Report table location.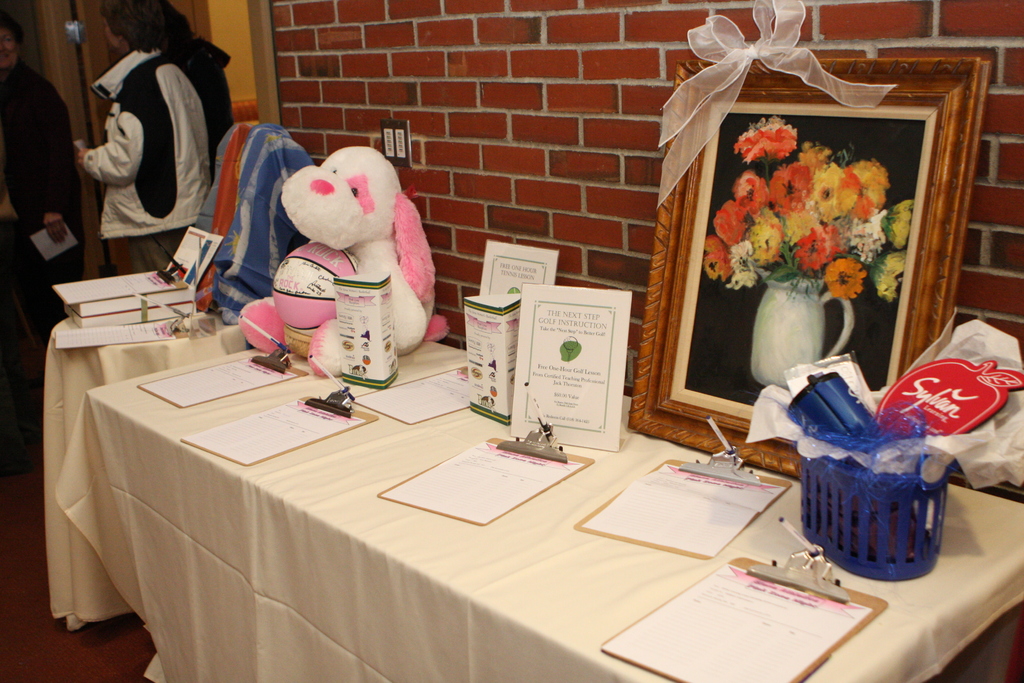
Report: {"left": 200, "top": 224, "right": 970, "bottom": 682}.
